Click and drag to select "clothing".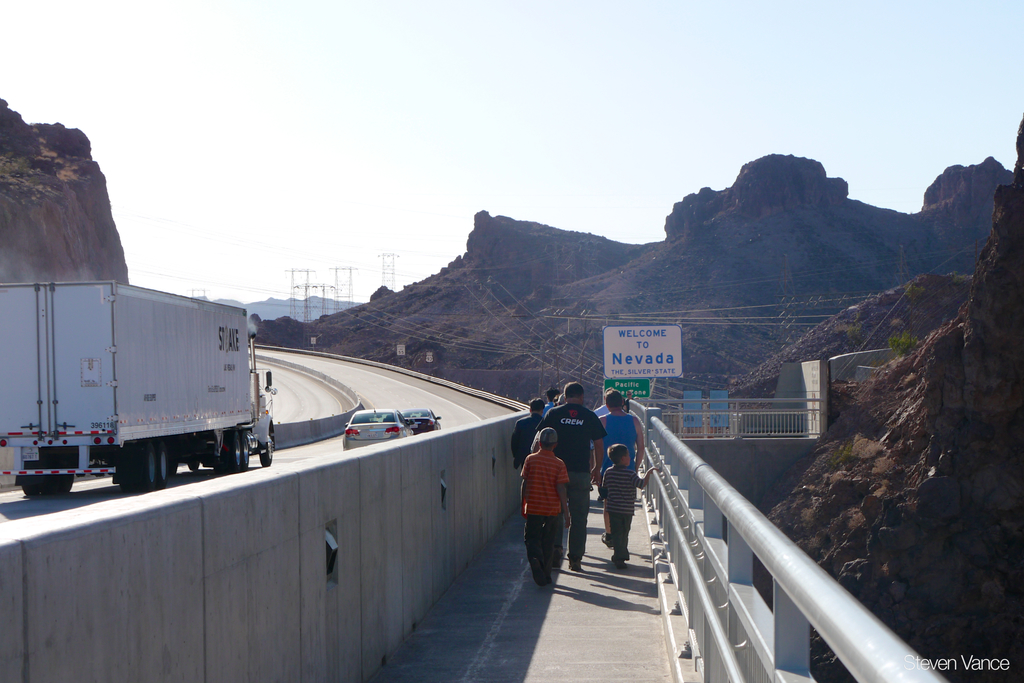
Selection: [left=588, top=406, right=604, bottom=447].
